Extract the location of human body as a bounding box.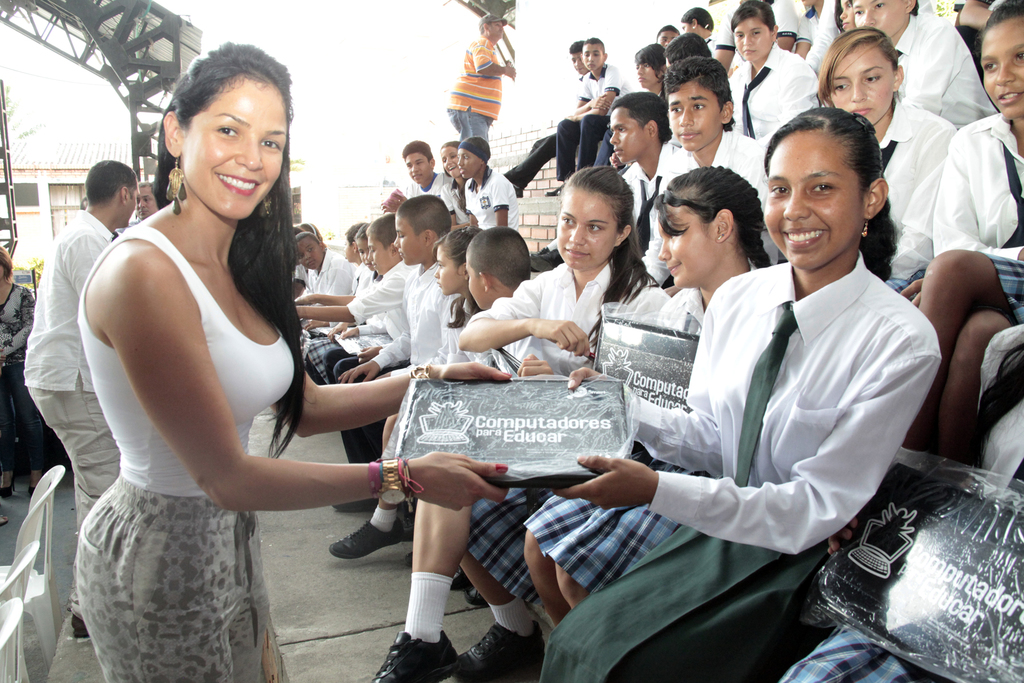
[left=455, top=157, right=514, bottom=248].
